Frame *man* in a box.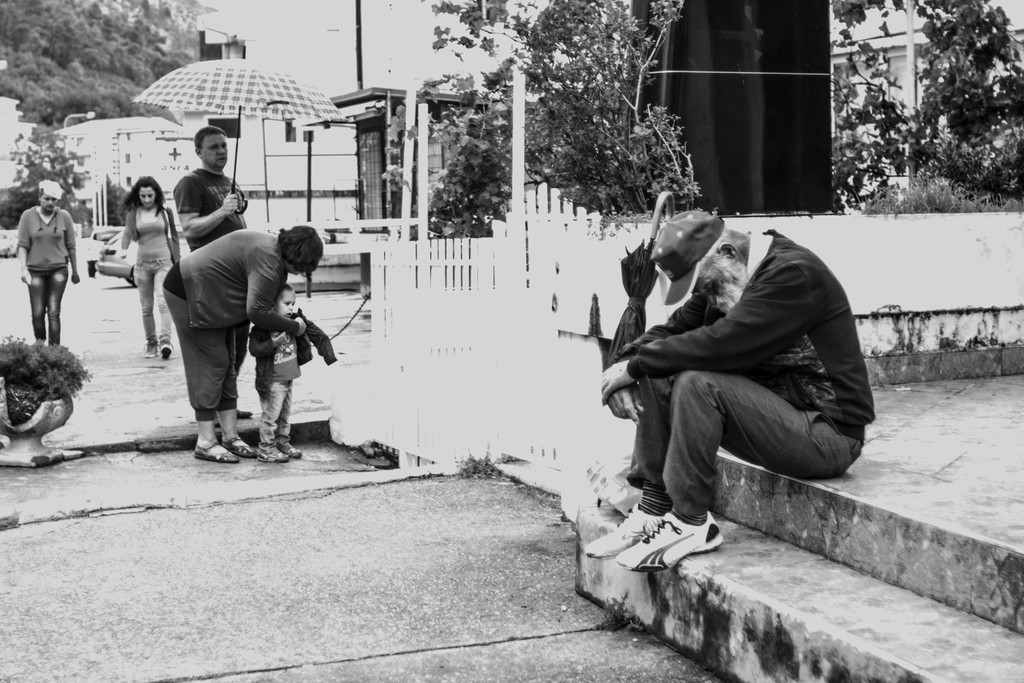
173, 126, 253, 429.
